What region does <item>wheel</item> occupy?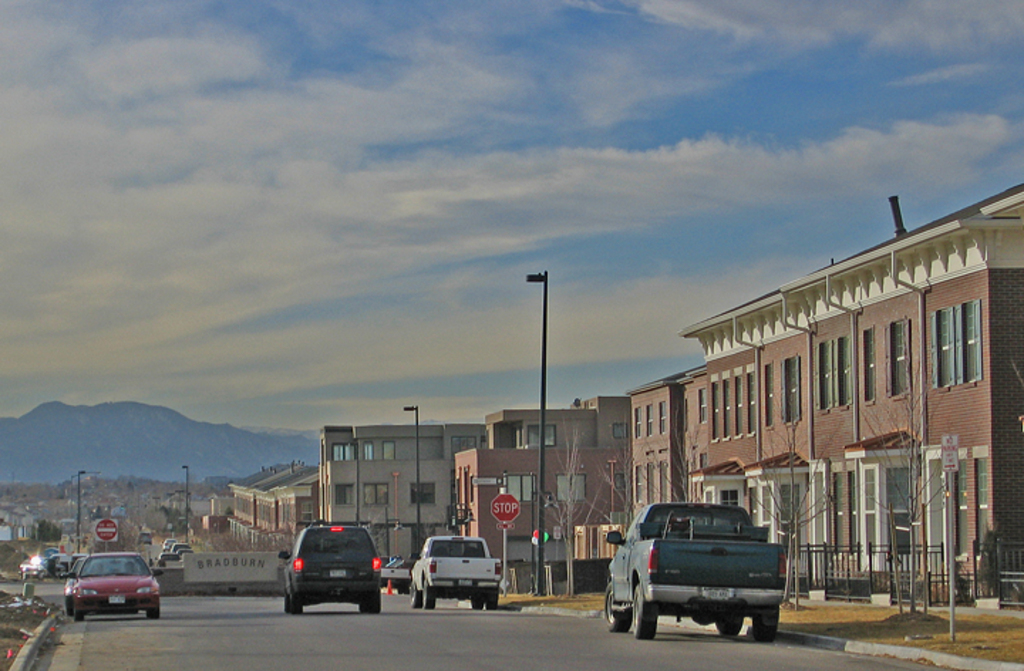
425/590/435/611.
